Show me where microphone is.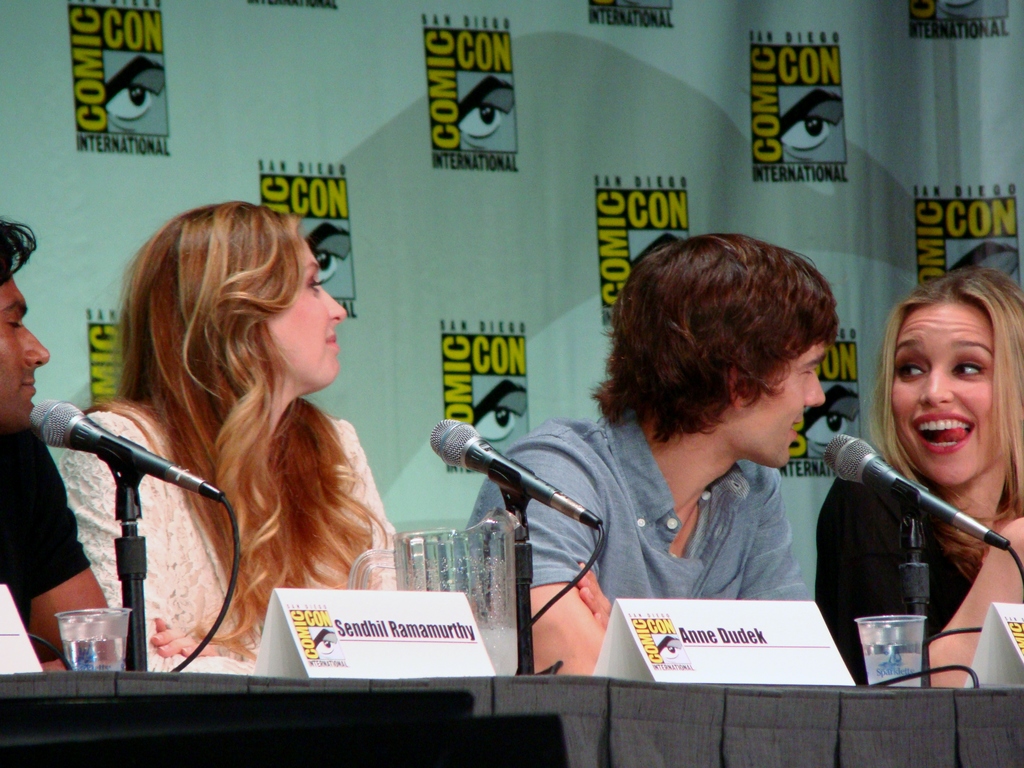
microphone is at {"left": 429, "top": 417, "right": 562, "bottom": 508}.
